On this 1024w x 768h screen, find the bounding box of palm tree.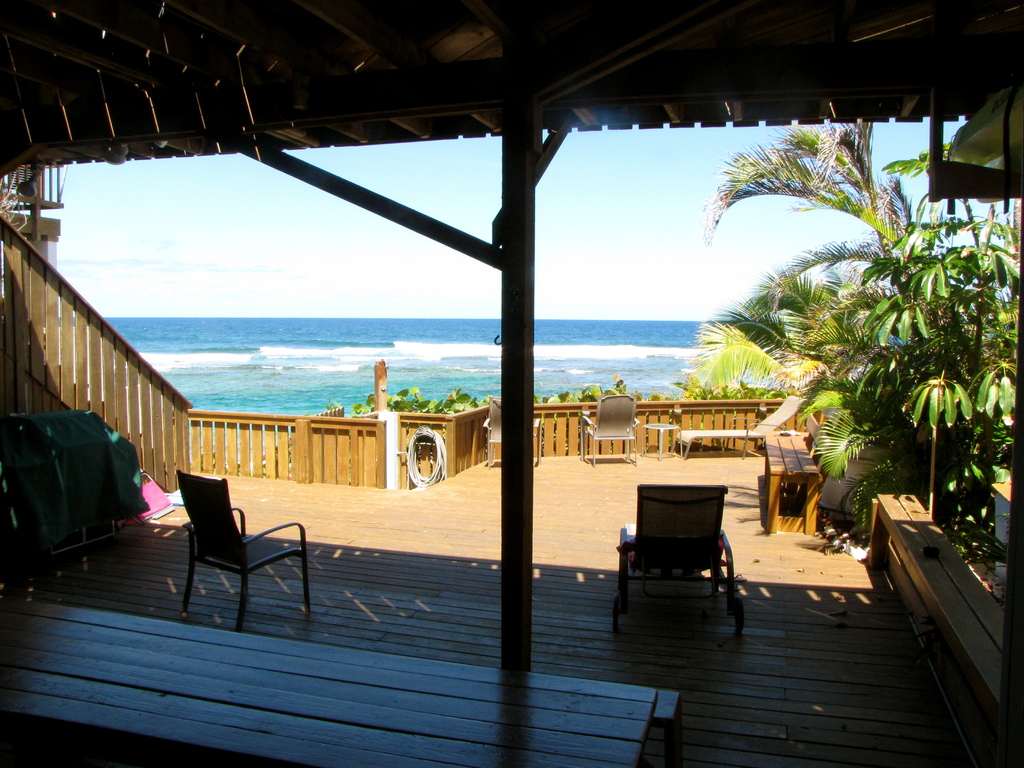
Bounding box: (left=677, top=118, right=1023, bottom=509).
